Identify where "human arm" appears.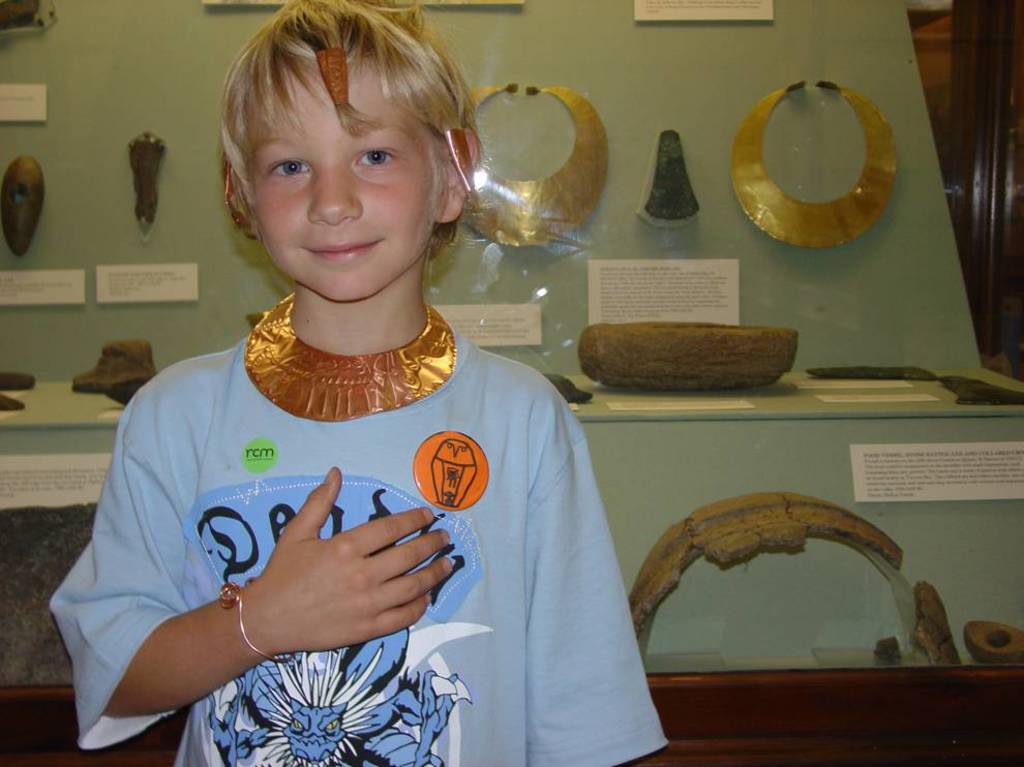
Appears at (501, 380, 661, 765).
